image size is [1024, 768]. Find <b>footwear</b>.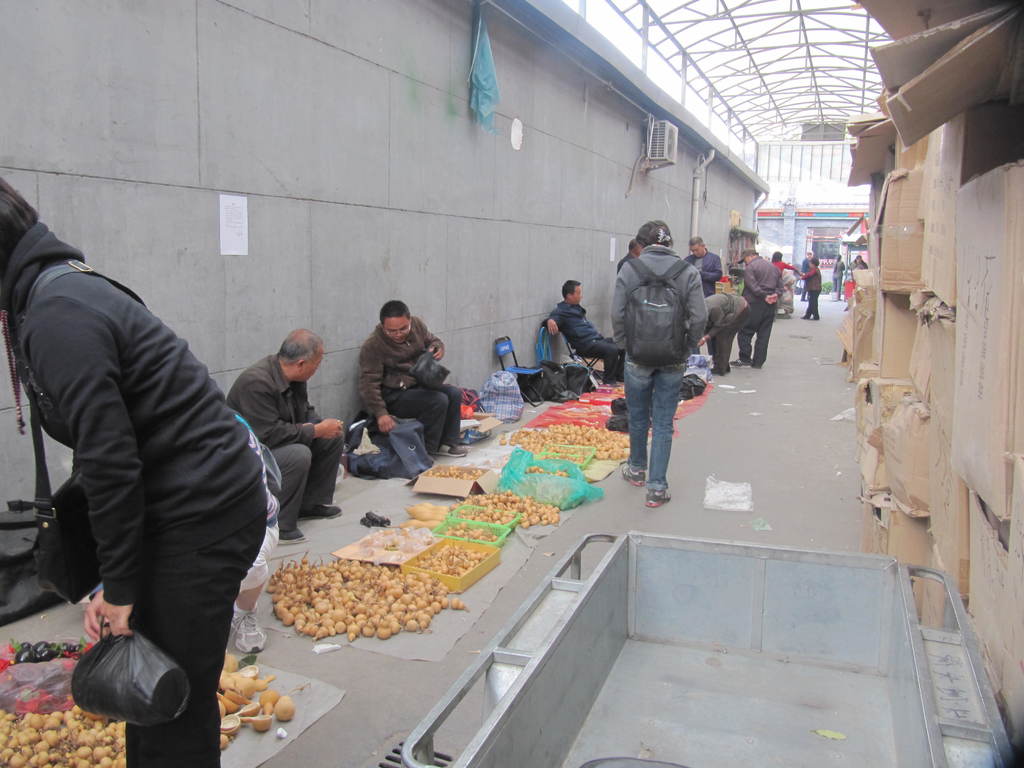
Rect(838, 297, 844, 301).
